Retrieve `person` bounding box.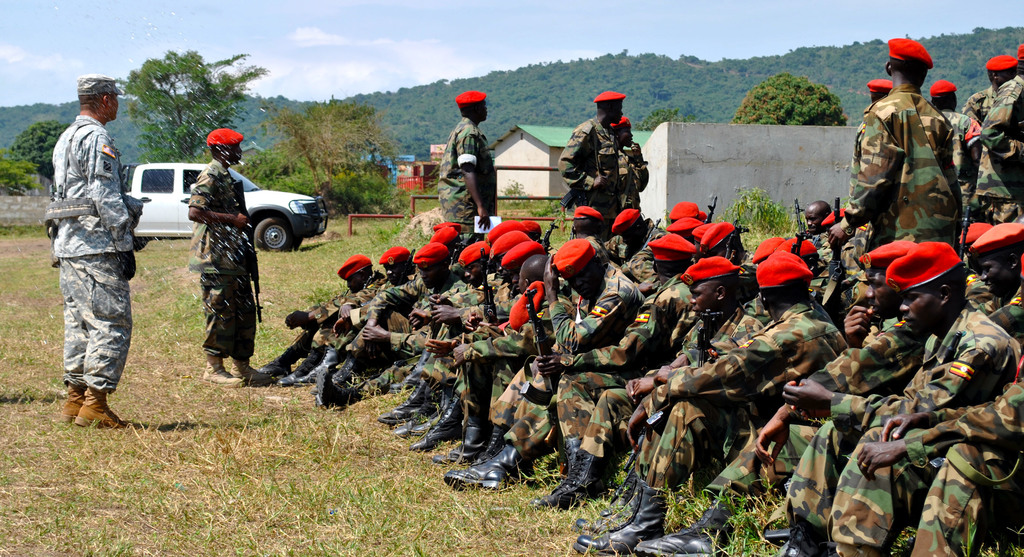
Bounding box: (314, 239, 429, 410).
